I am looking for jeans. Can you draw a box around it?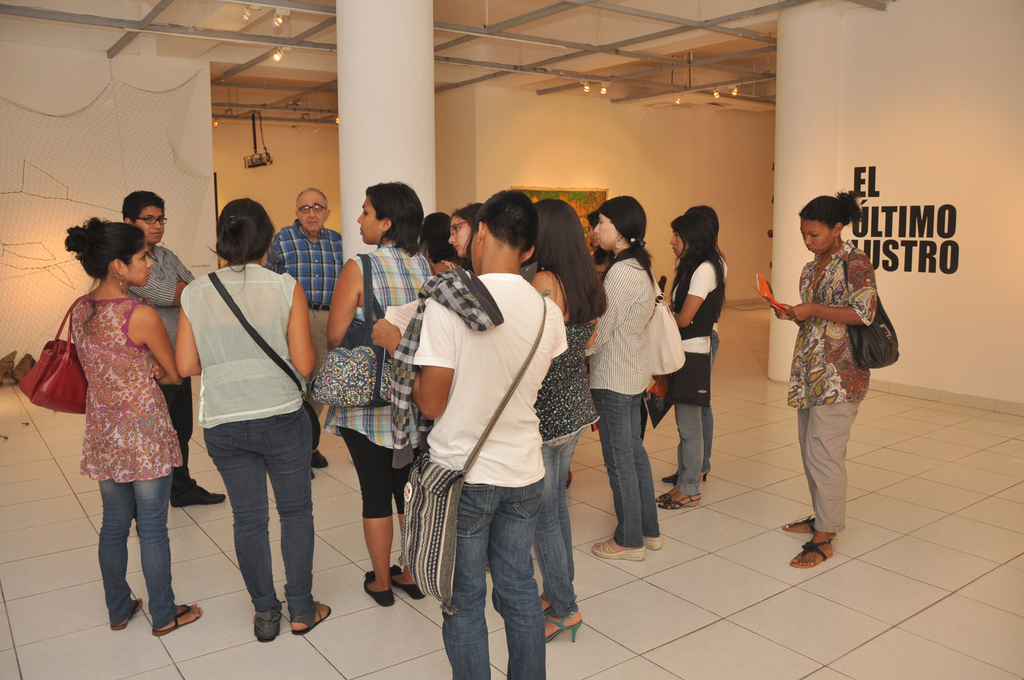
Sure, the bounding box is rect(340, 430, 413, 514).
